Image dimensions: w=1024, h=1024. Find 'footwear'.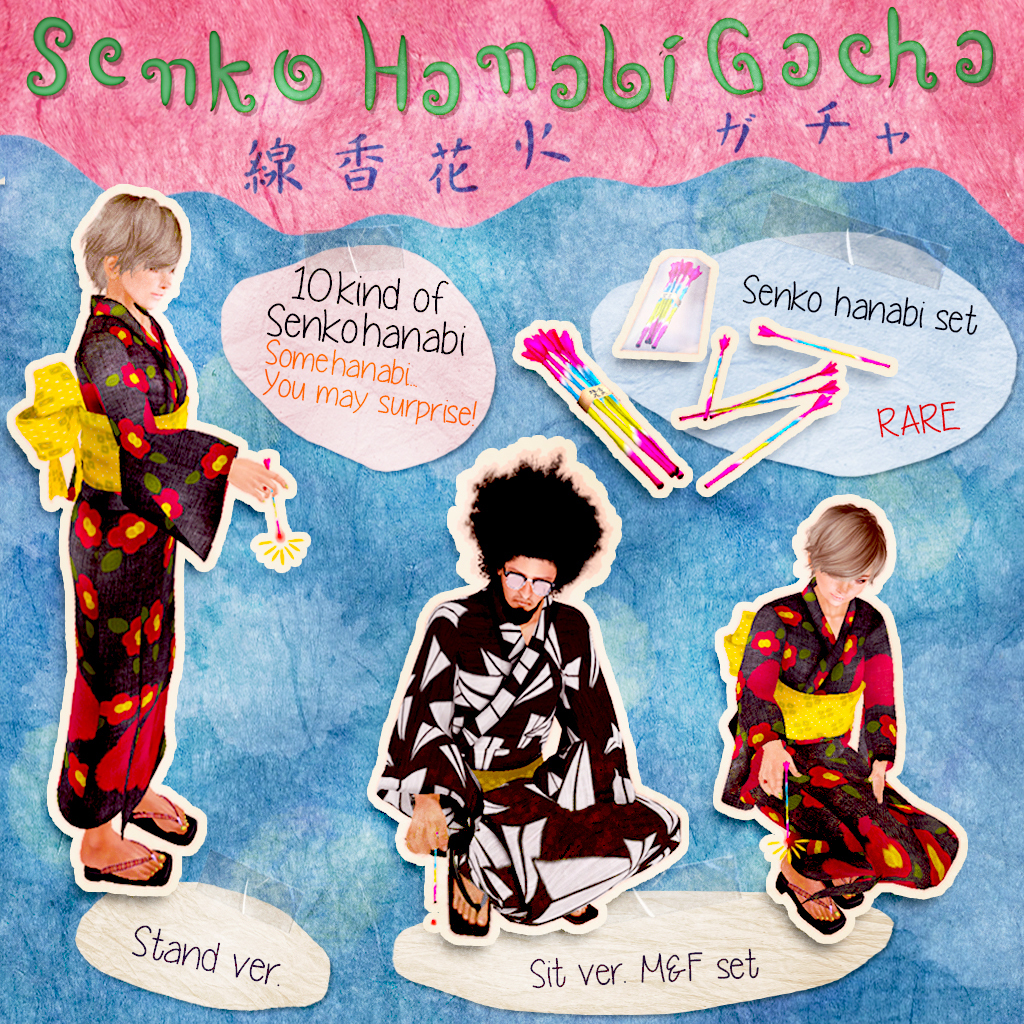
(763,870,845,937).
